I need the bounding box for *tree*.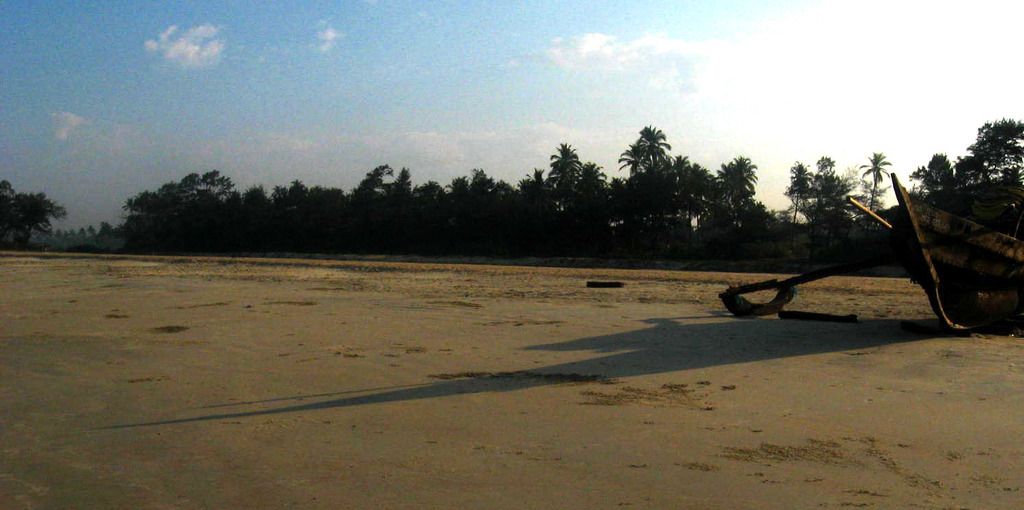
Here it is: detection(660, 151, 695, 239).
